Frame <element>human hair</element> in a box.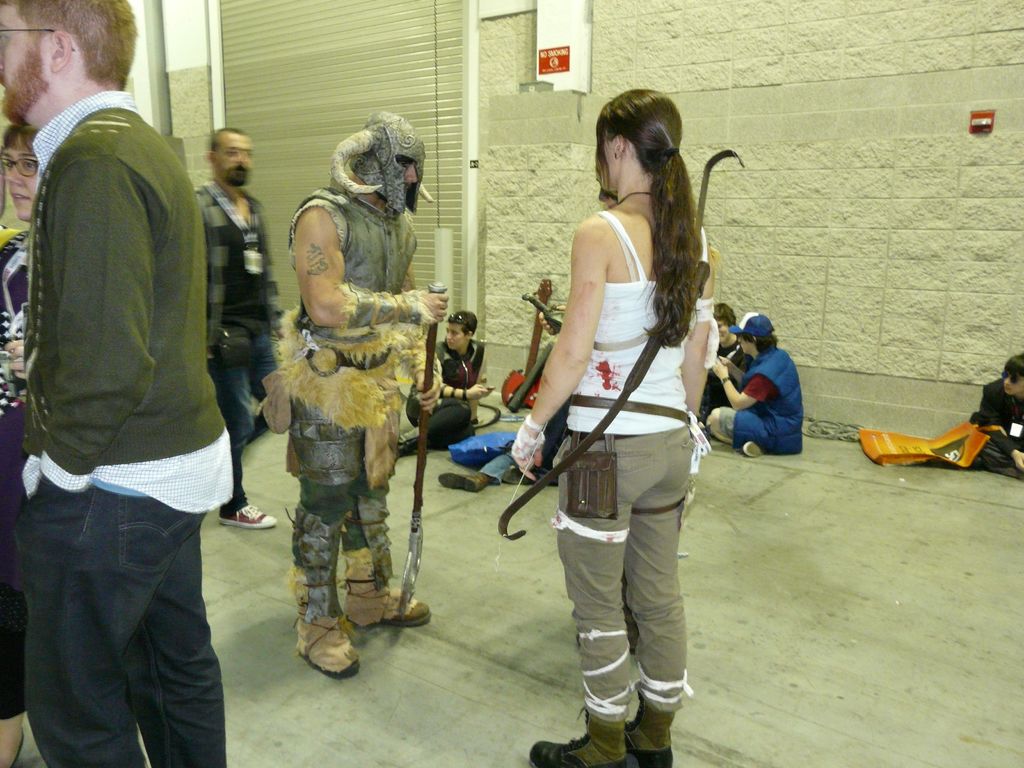
left=0, top=0, right=140, bottom=94.
